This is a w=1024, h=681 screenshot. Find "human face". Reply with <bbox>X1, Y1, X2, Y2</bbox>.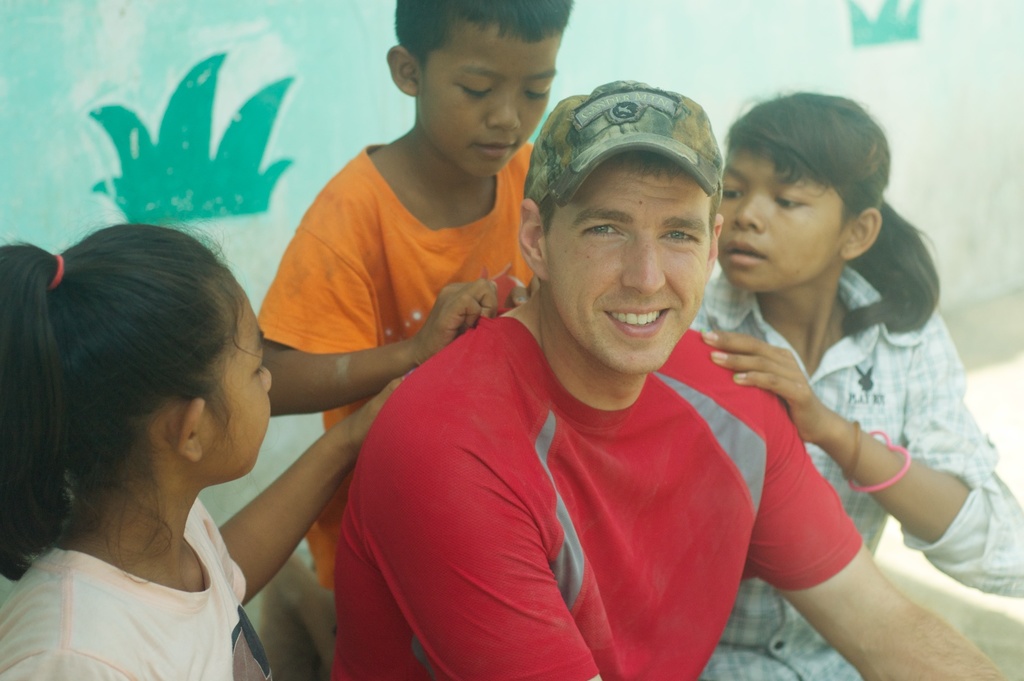
<bbox>419, 35, 560, 178</bbox>.
